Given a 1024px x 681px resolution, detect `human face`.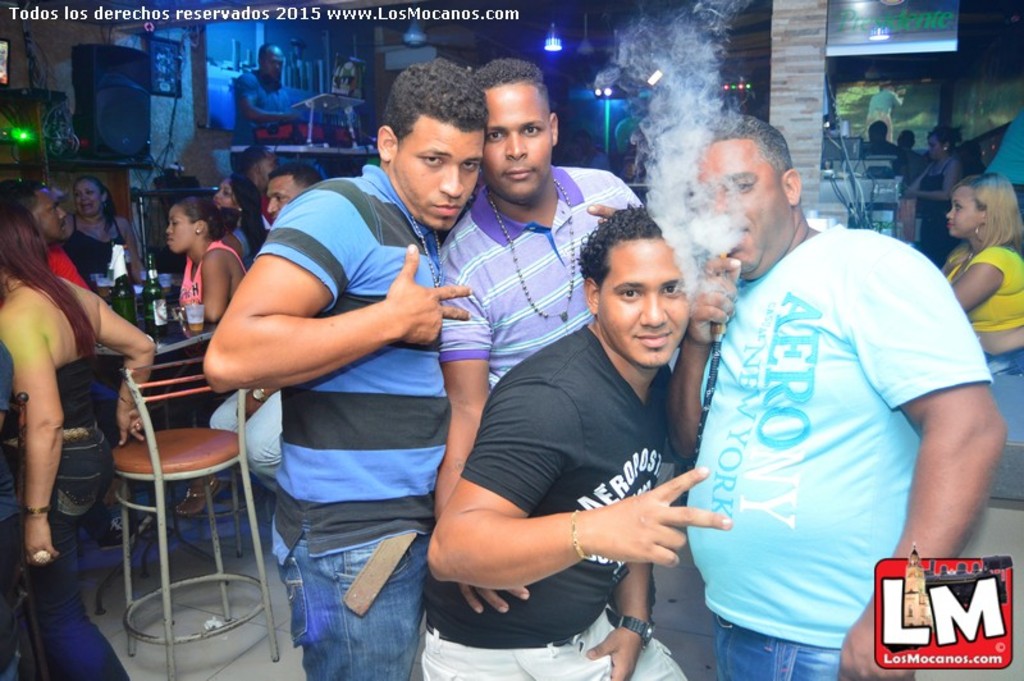
{"left": 73, "top": 180, "right": 104, "bottom": 216}.
